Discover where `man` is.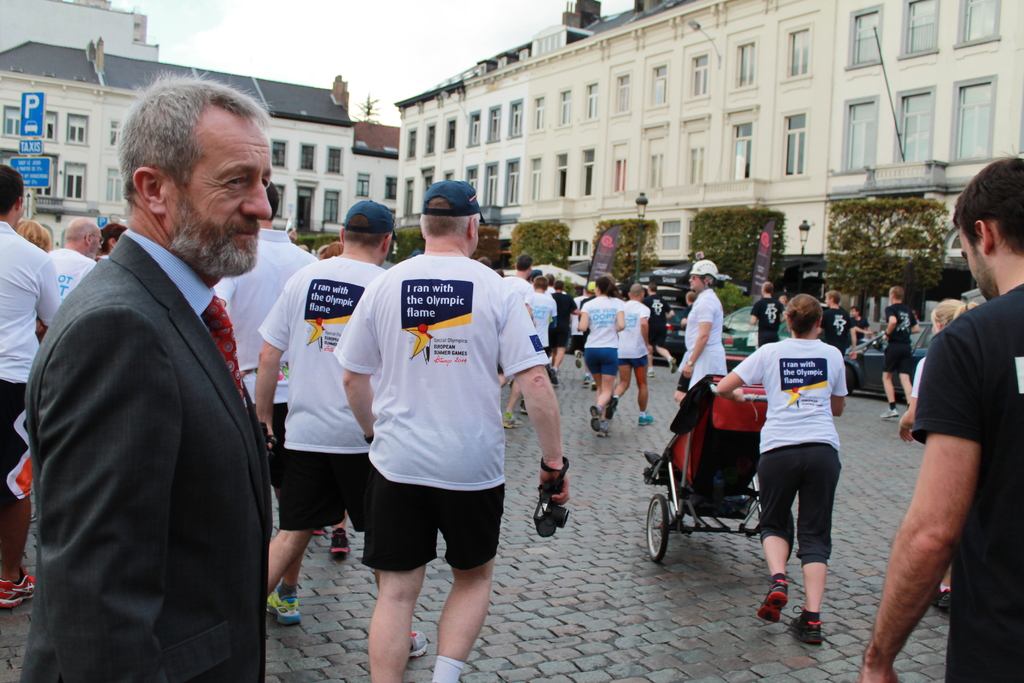
Discovered at region(819, 291, 866, 369).
